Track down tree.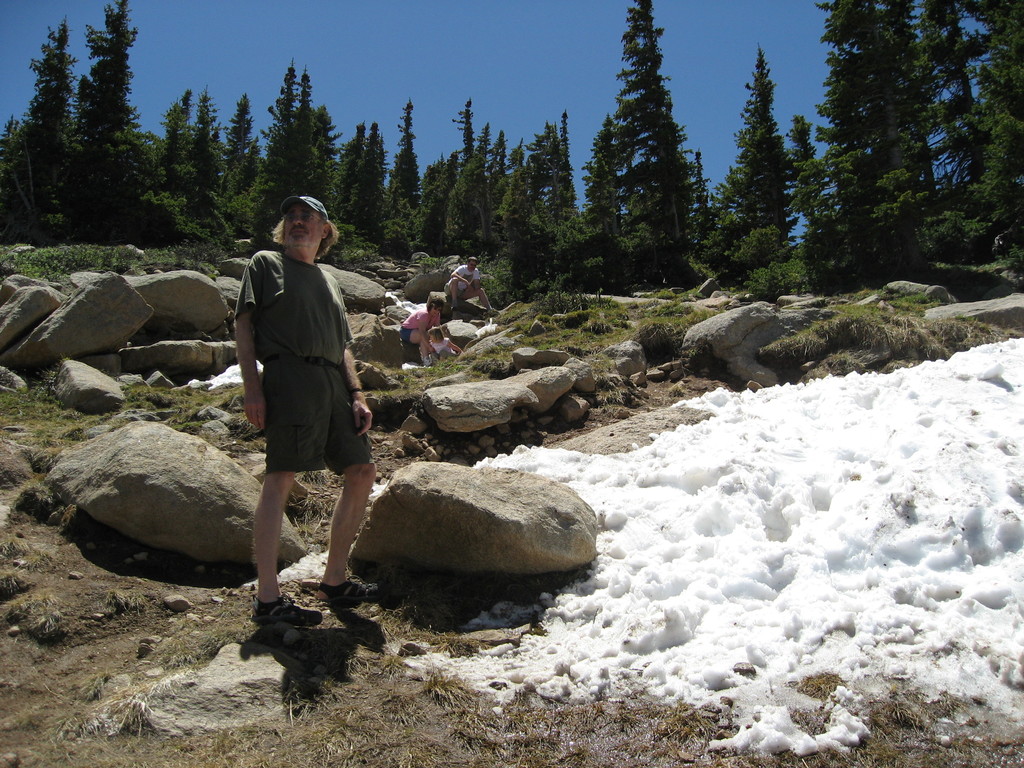
Tracked to (x1=382, y1=98, x2=424, y2=225).
